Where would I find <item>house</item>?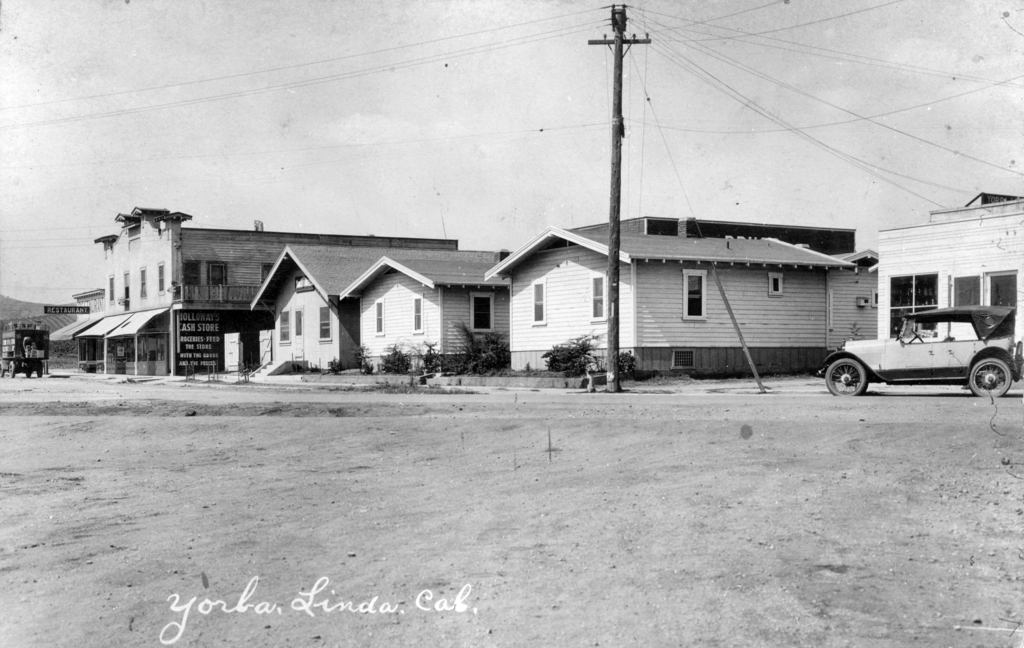
At 483,212,883,379.
